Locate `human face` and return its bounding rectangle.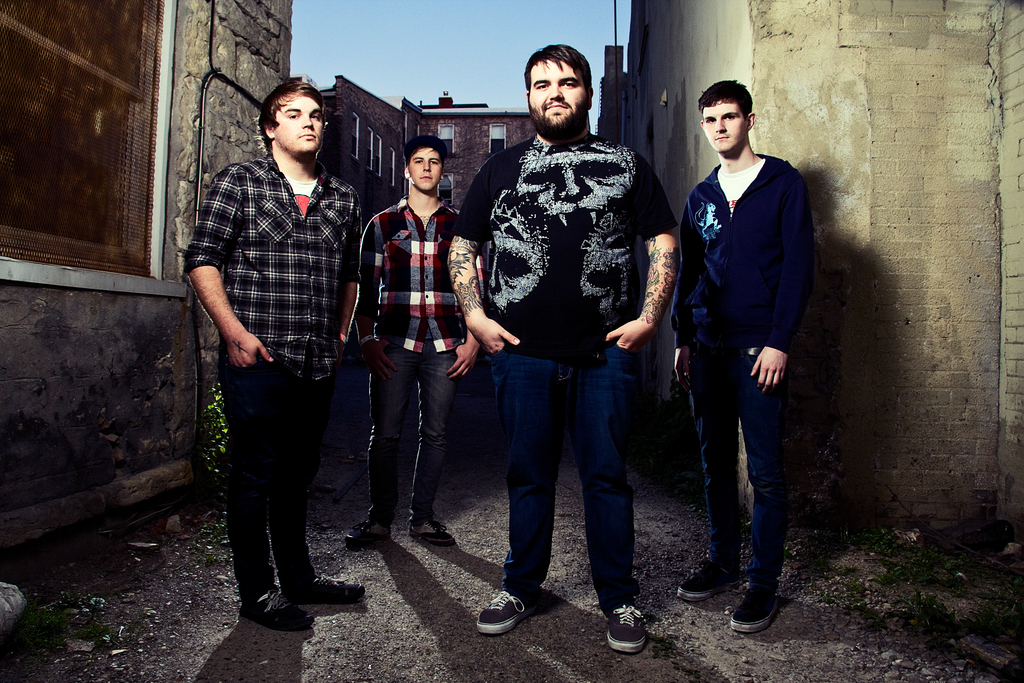
BBox(272, 88, 323, 150).
